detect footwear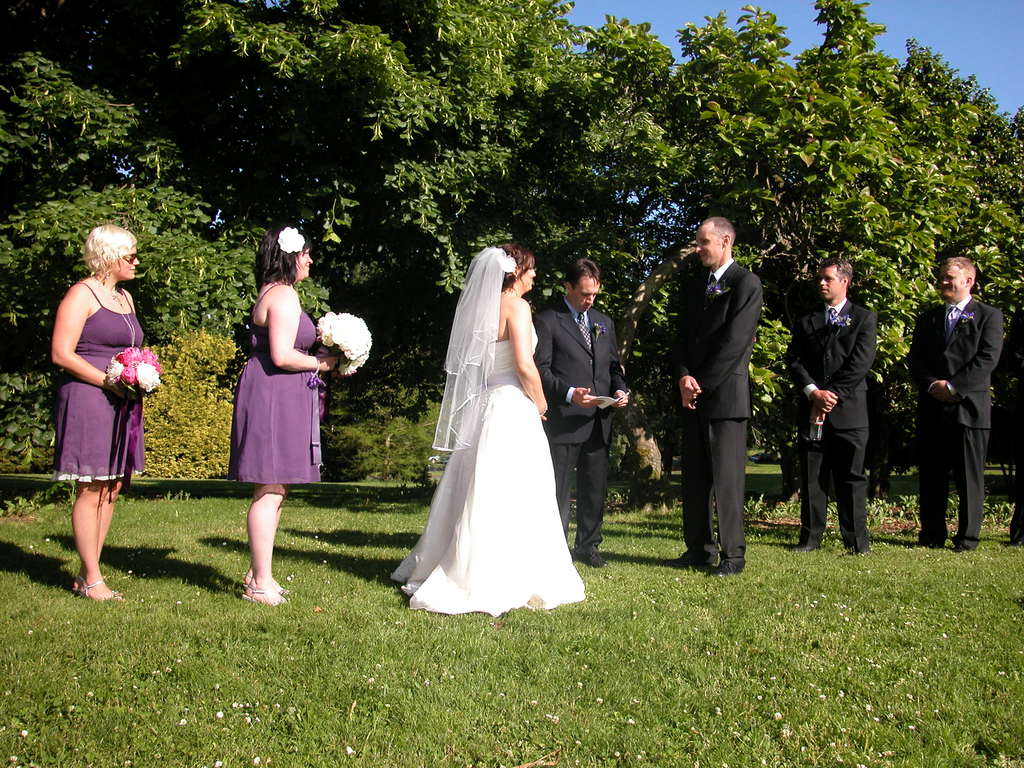
x1=74, y1=575, x2=83, y2=593
